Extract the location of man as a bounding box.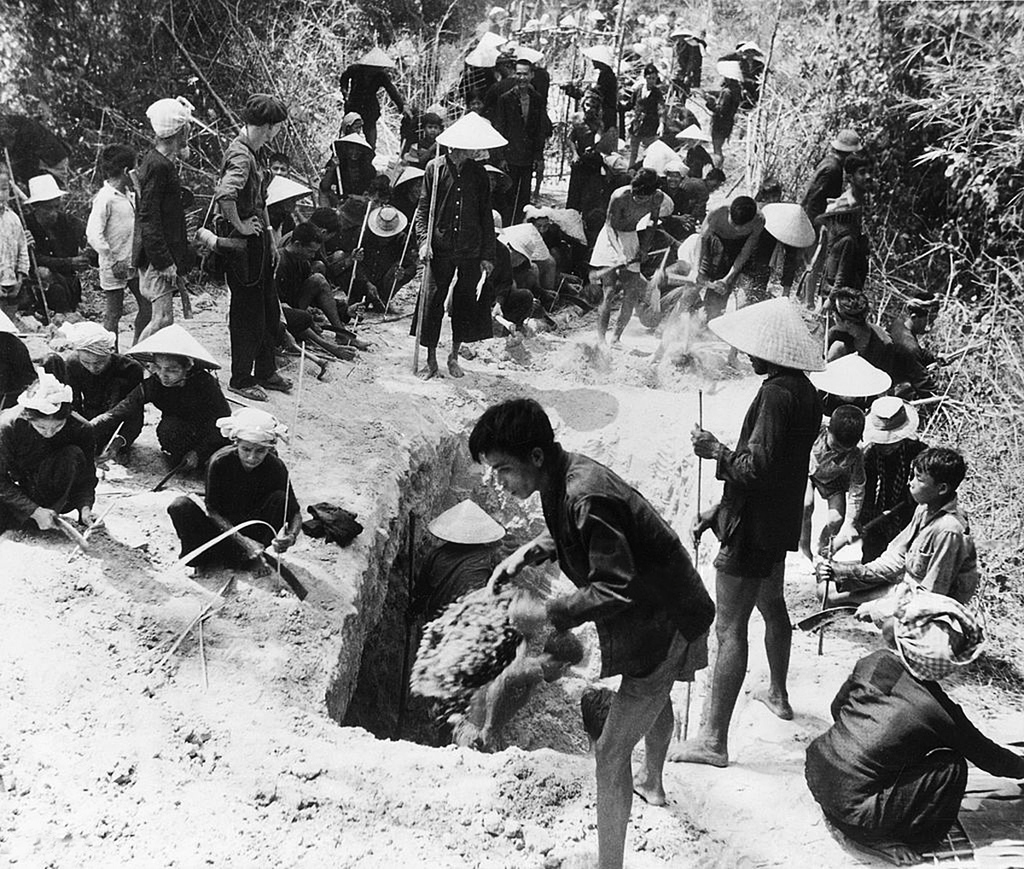
817, 441, 1000, 633.
